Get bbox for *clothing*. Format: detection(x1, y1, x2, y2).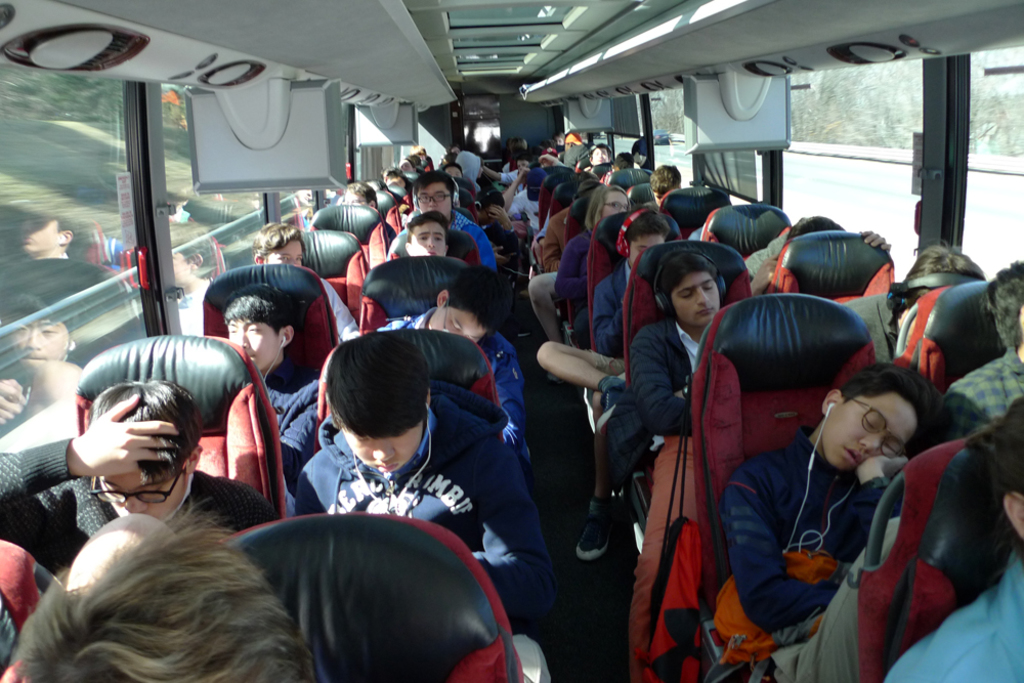
detection(719, 415, 910, 672).
